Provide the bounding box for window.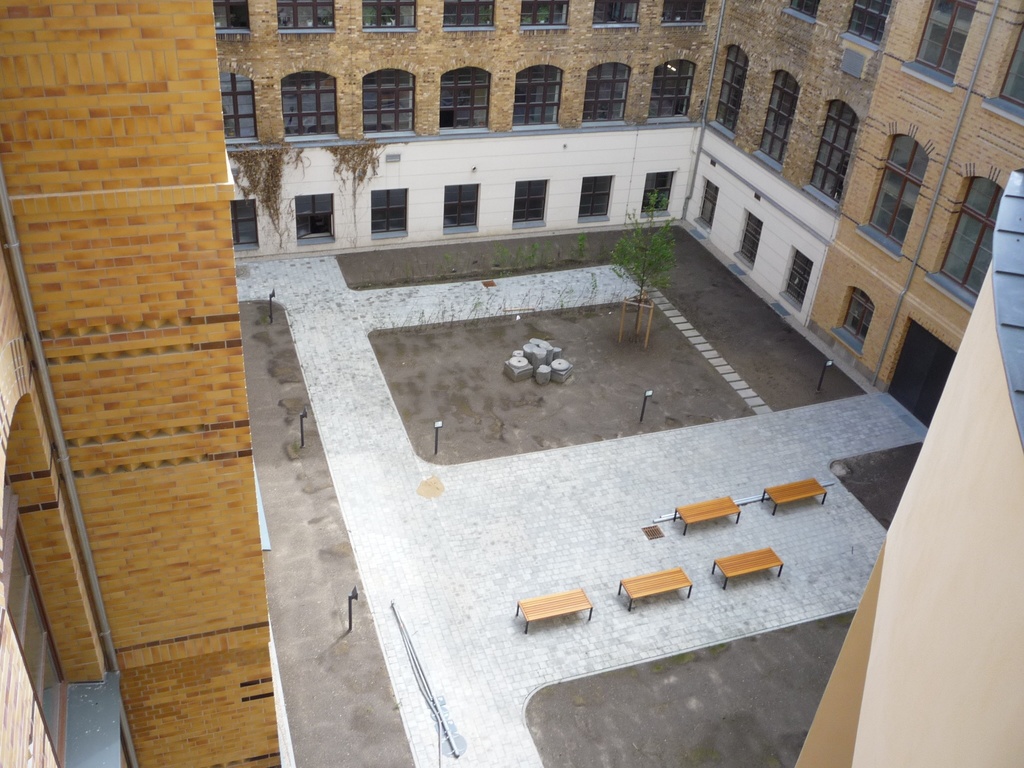
437, 68, 490, 135.
